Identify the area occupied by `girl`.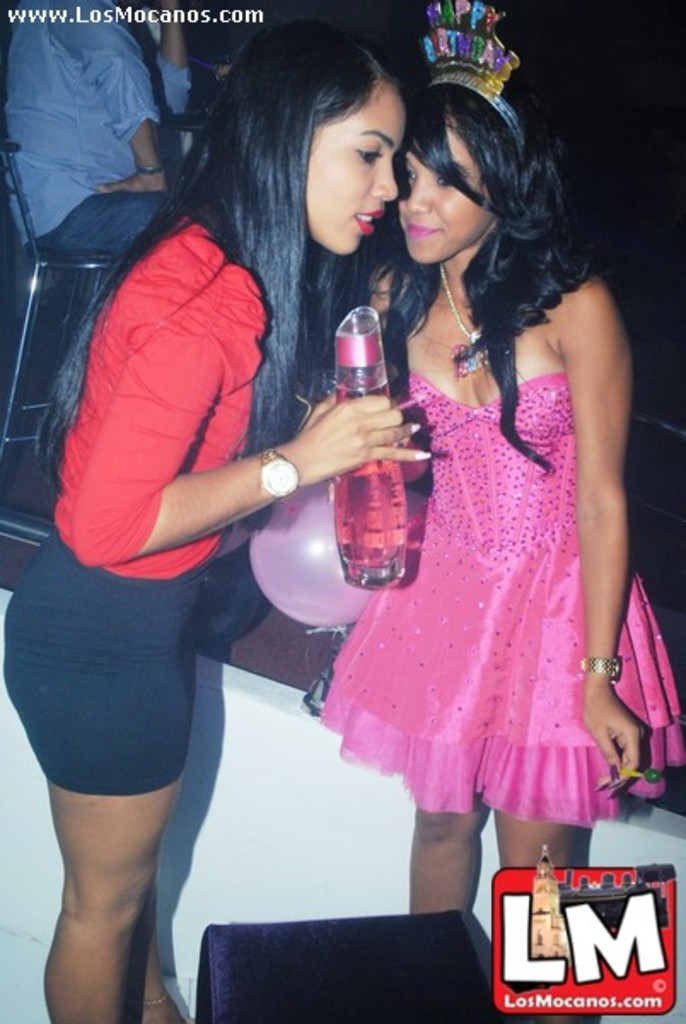
Area: box(0, 12, 435, 1022).
